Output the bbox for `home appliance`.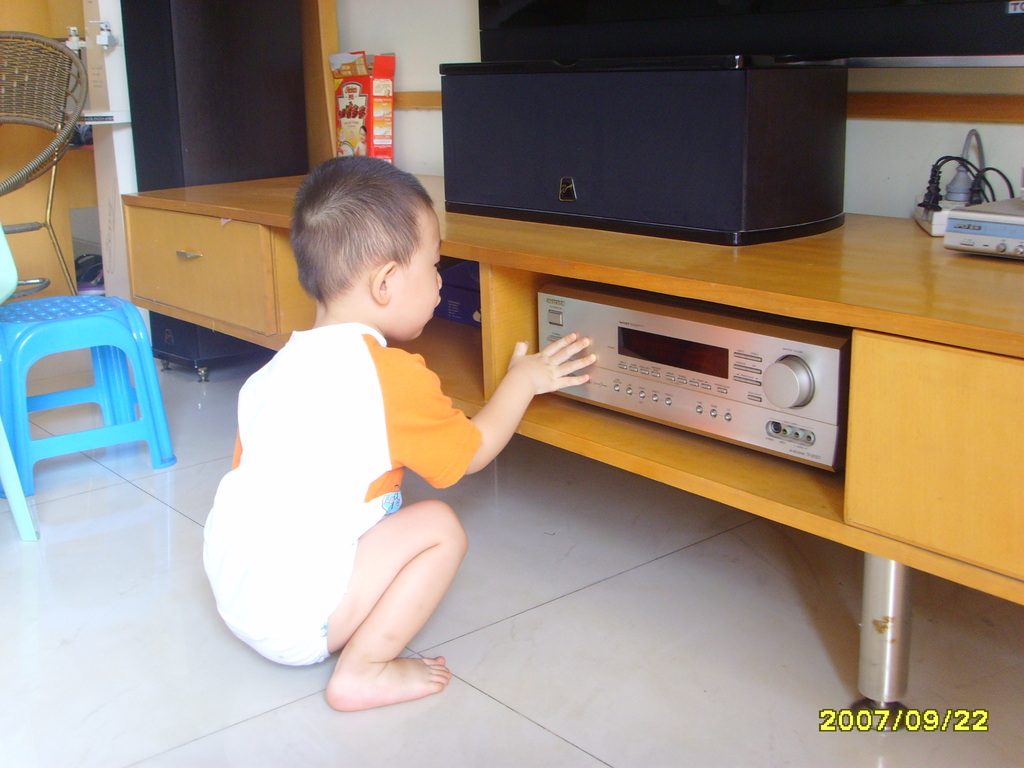
{"x1": 579, "y1": 266, "x2": 880, "y2": 463}.
